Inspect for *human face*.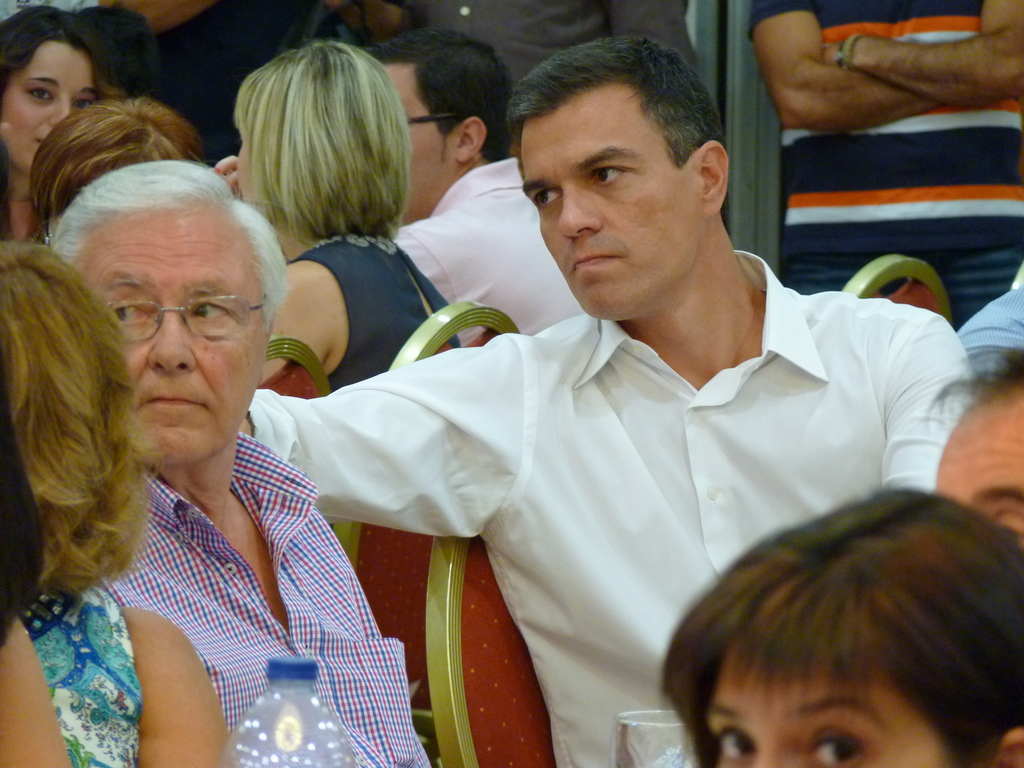
Inspection: rect(701, 642, 945, 767).
